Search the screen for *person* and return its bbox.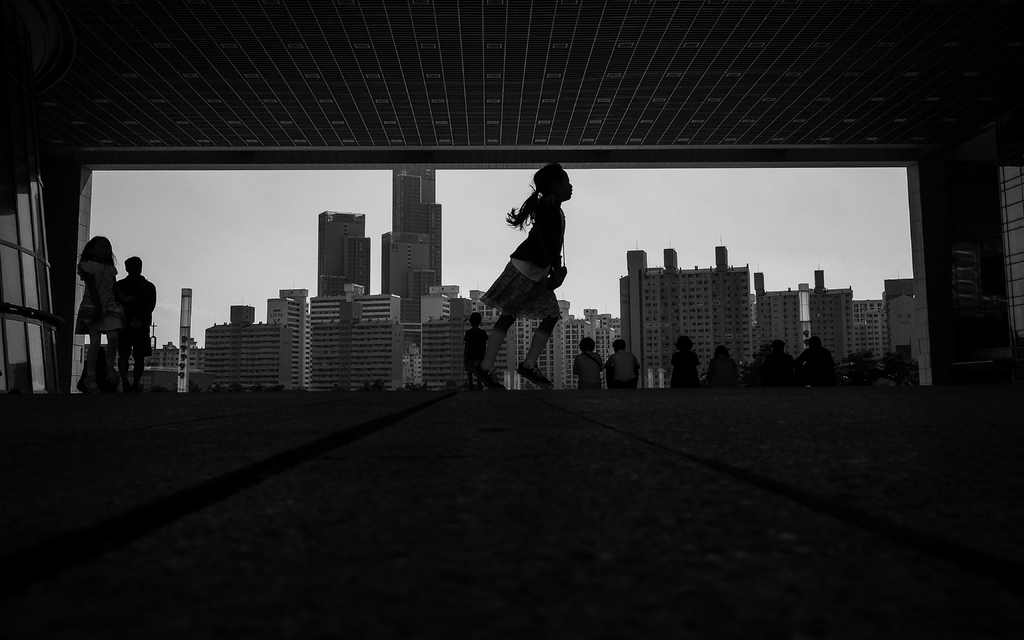
Found: bbox=(74, 230, 131, 384).
